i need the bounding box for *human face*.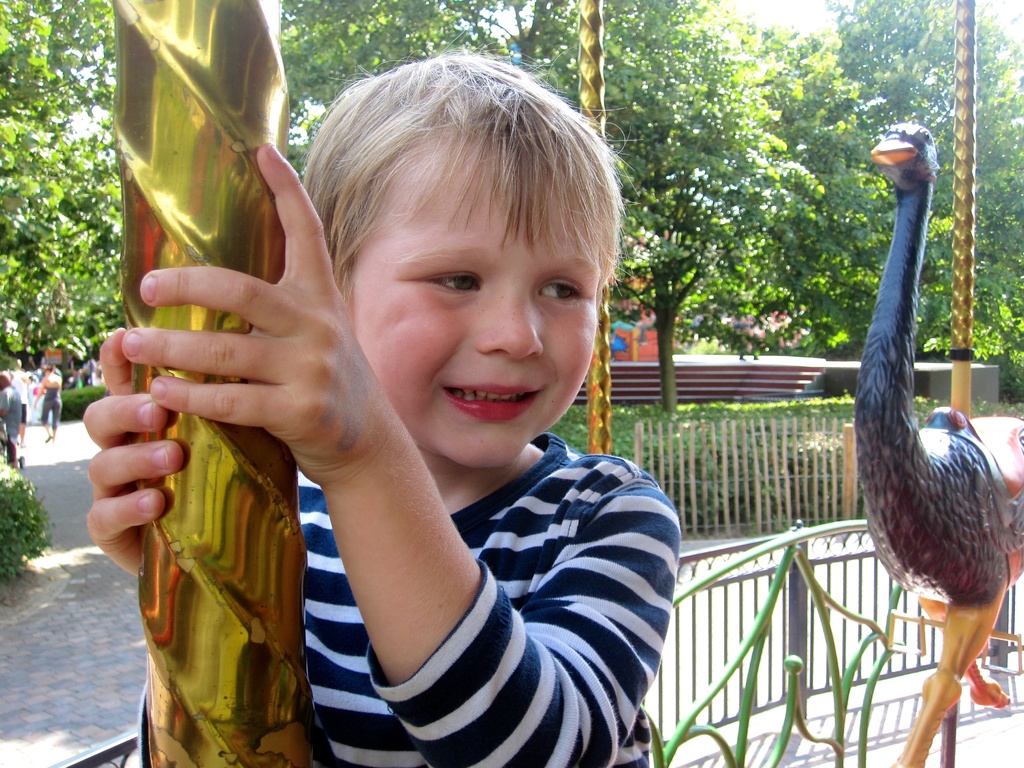
Here it is: box(327, 143, 604, 471).
